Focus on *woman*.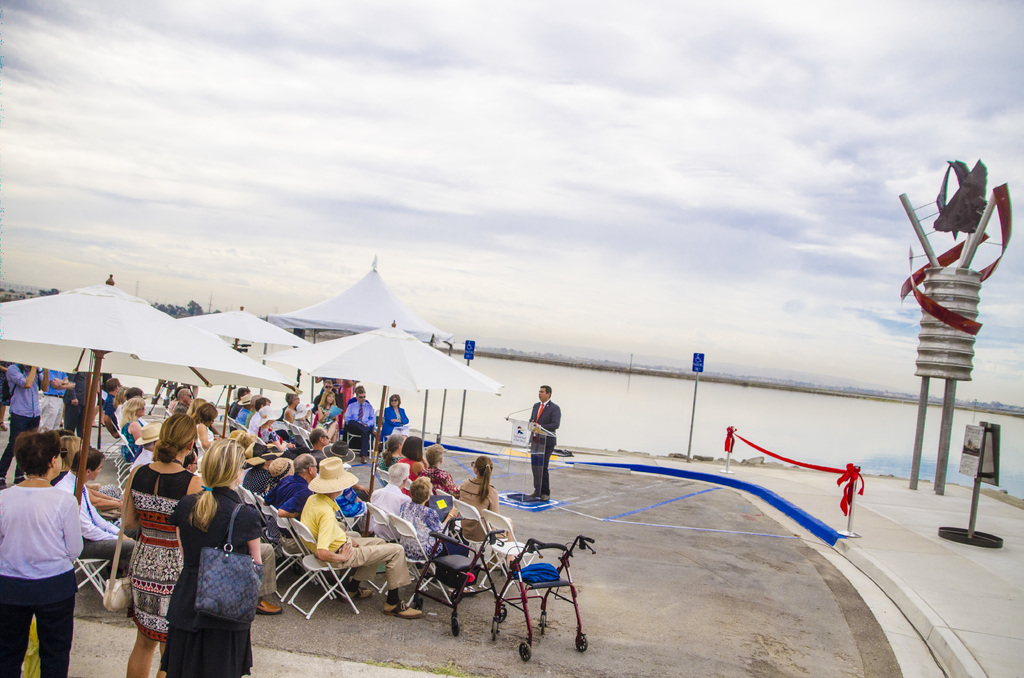
Focused at l=110, t=385, r=130, b=421.
